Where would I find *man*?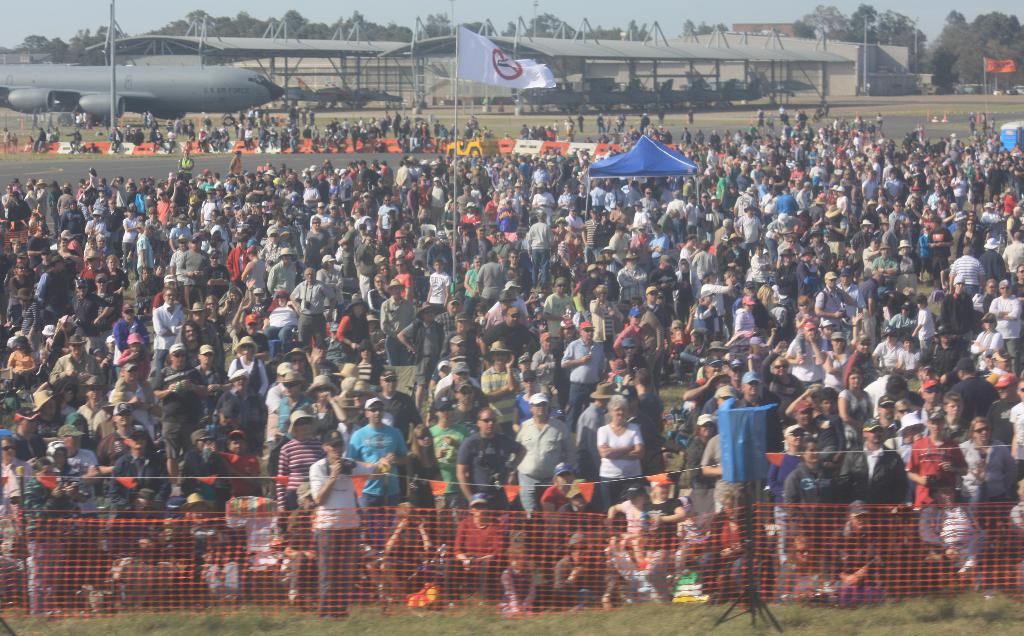
At [x1=1003, y1=232, x2=1023, y2=272].
